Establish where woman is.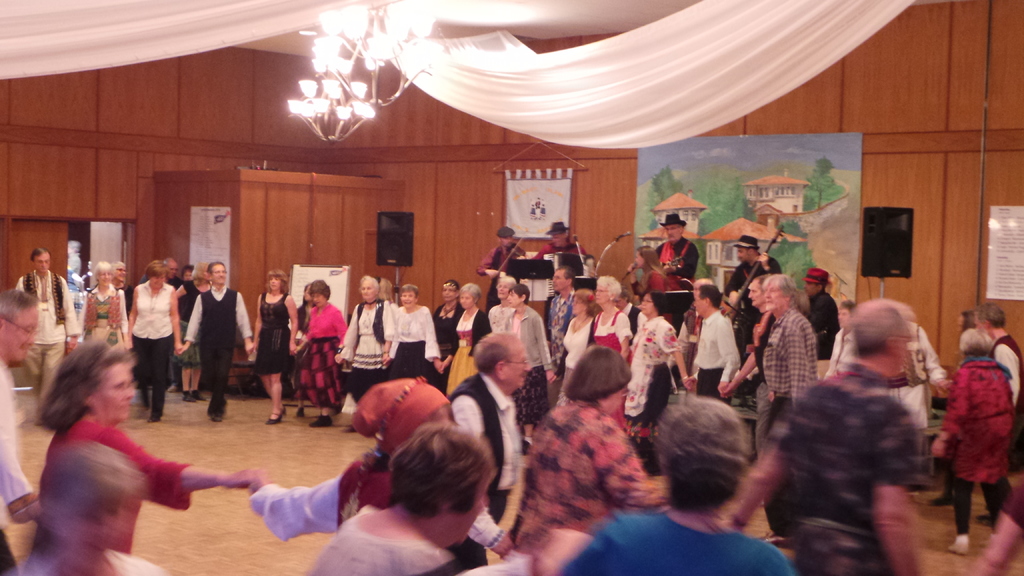
Established at box=[495, 283, 558, 451].
